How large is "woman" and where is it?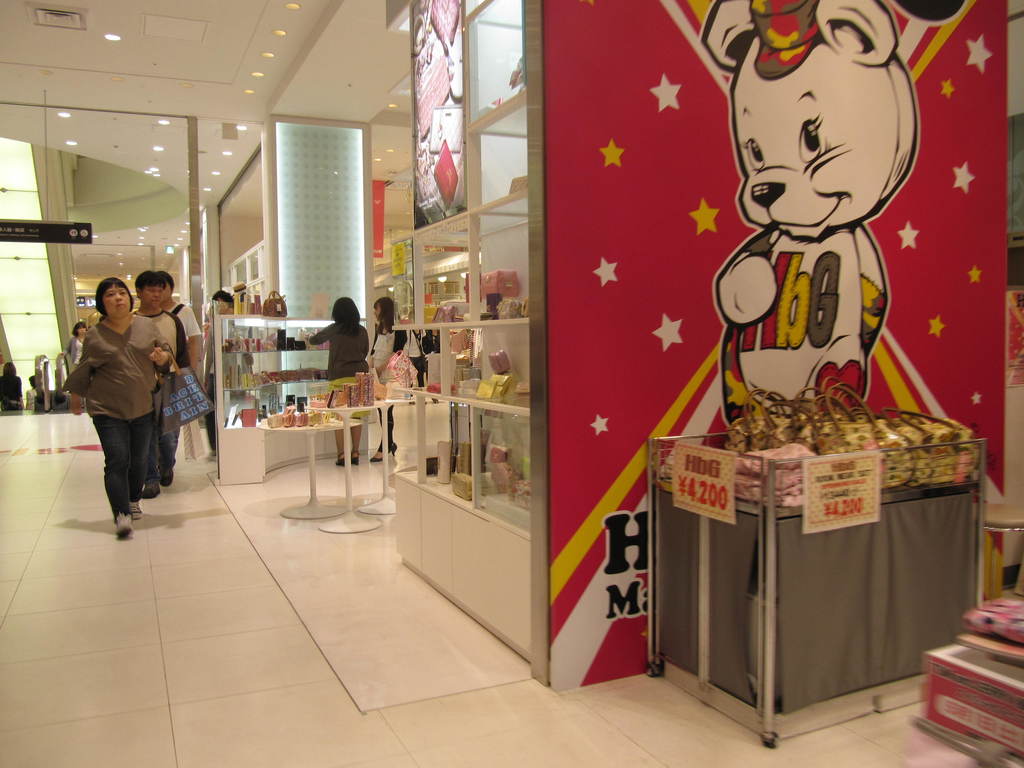
Bounding box: (left=307, top=296, right=369, bottom=450).
